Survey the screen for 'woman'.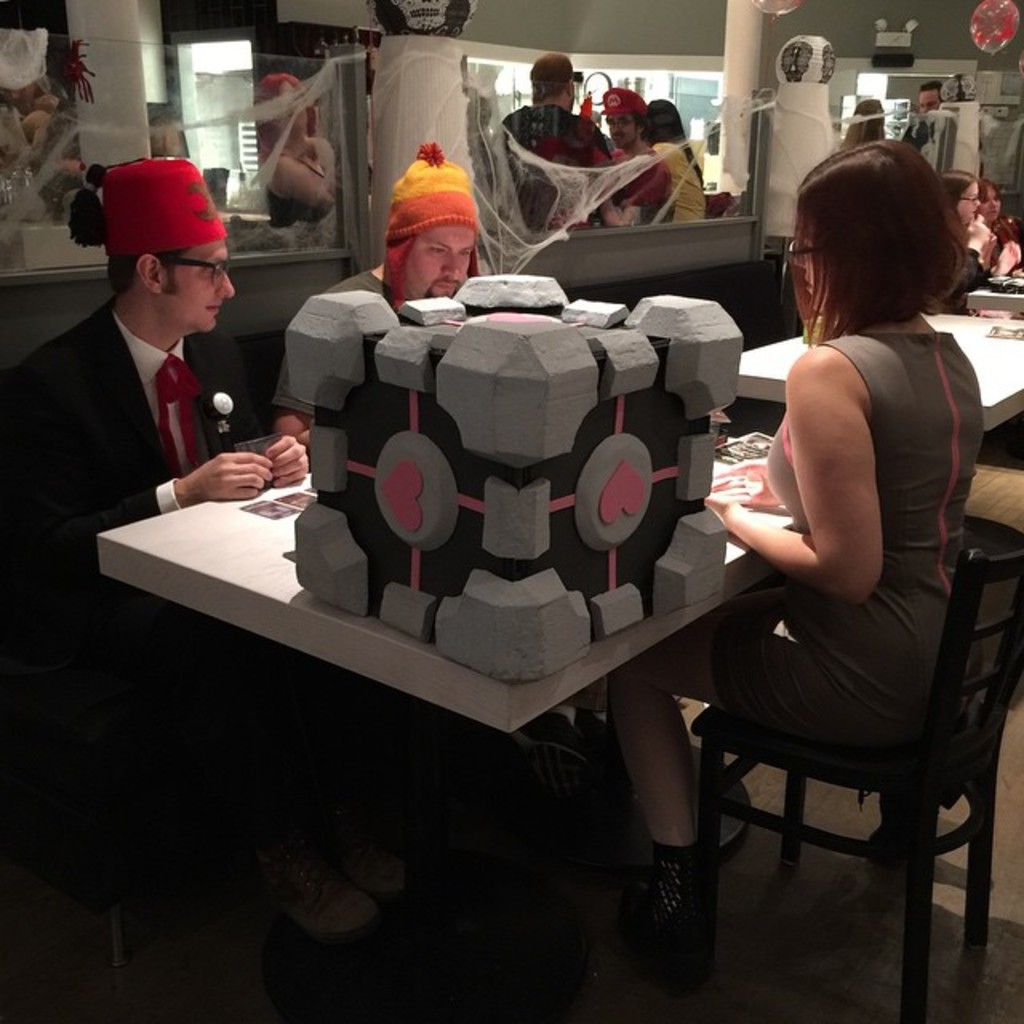
Survey found: [x1=602, y1=82, x2=664, y2=230].
